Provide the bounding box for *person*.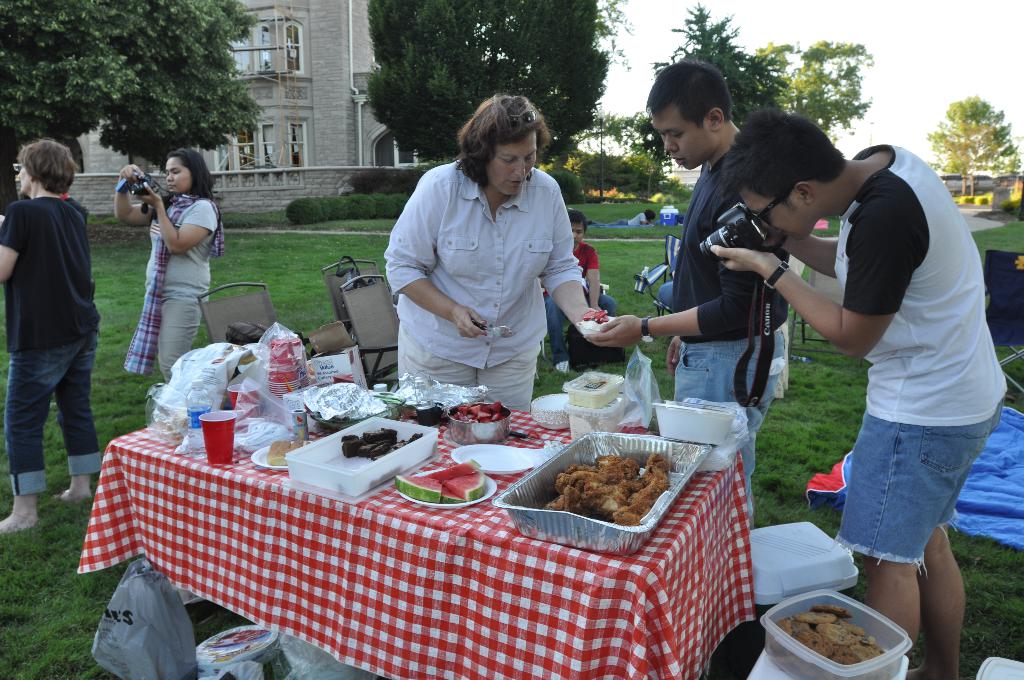
region(708, 100, 1005, 679).
